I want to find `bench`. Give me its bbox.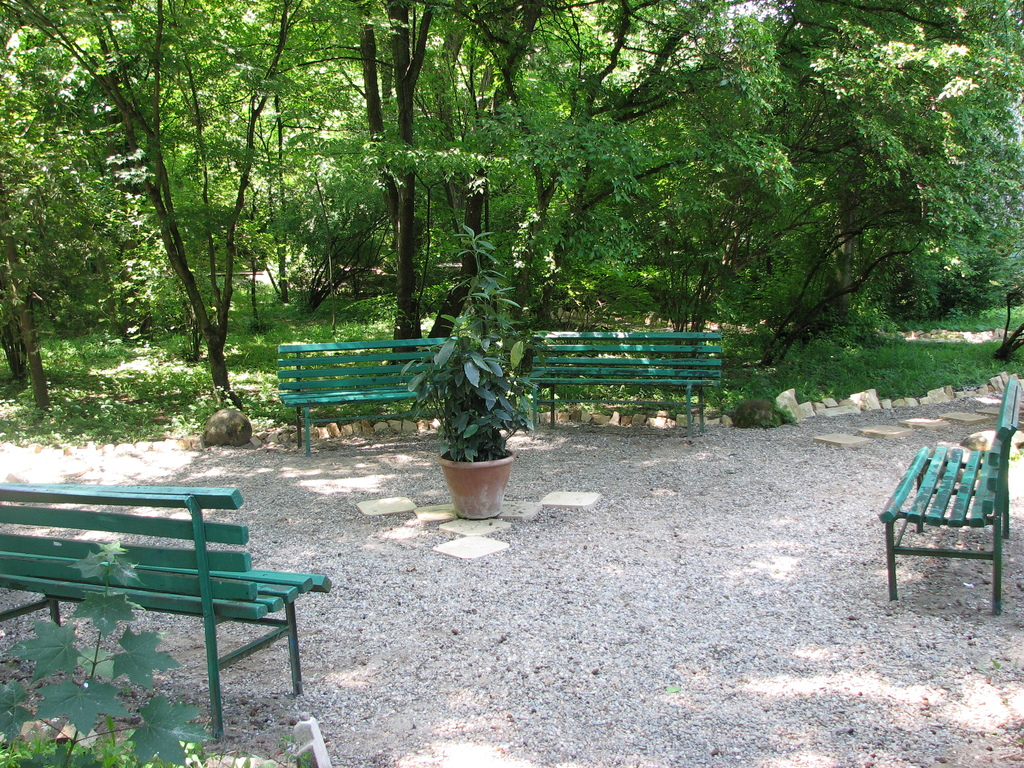
520, 327, 720, 430.
